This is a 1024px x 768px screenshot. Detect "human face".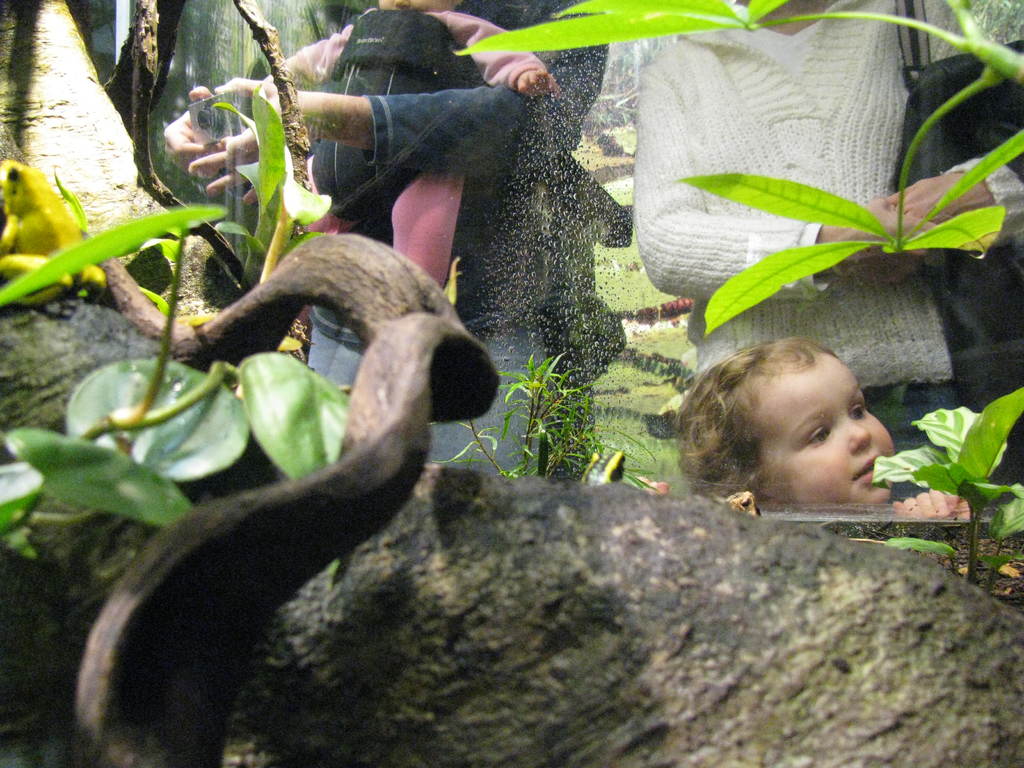
707,336,913,511.
